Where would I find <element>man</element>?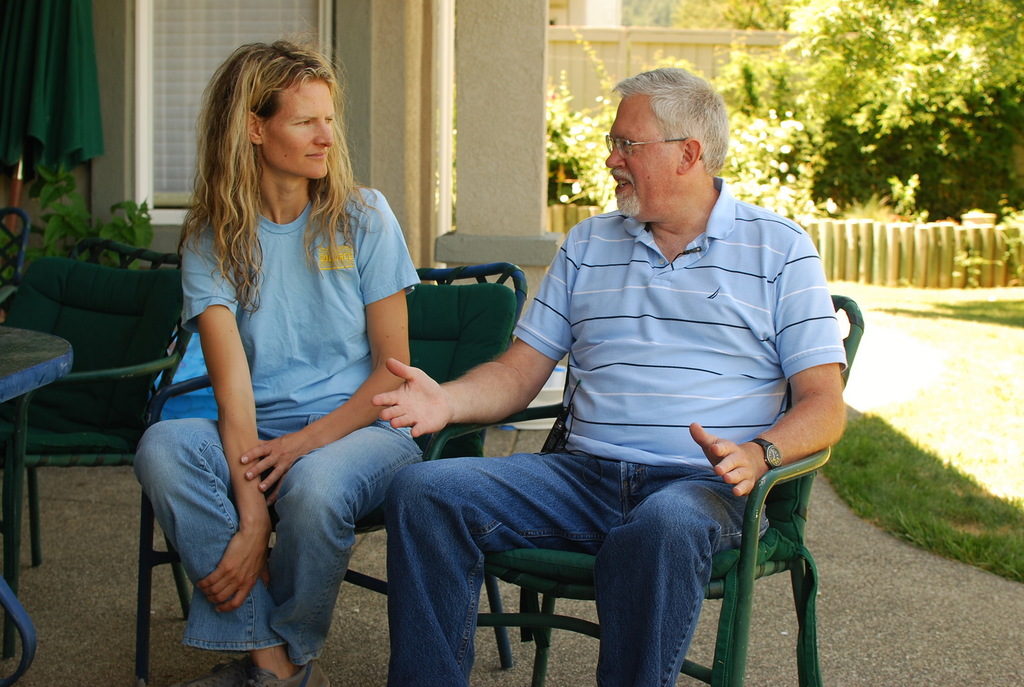
At bbox=[351, 90, 845, 672].
